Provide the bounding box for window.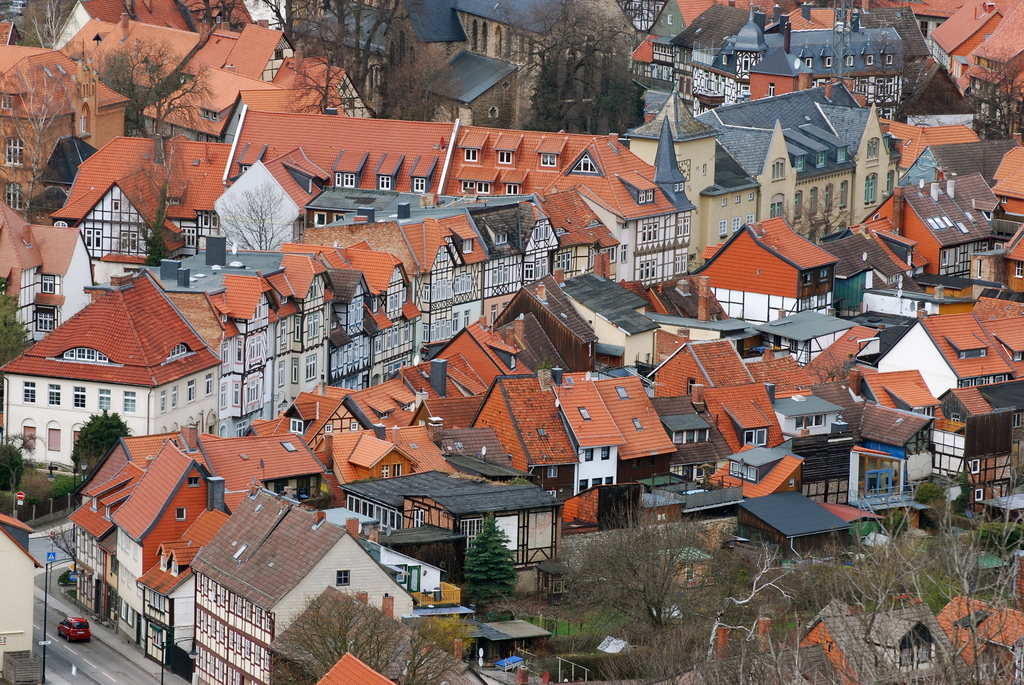
[x1=393, y1=462, x2=404, y2=476].
